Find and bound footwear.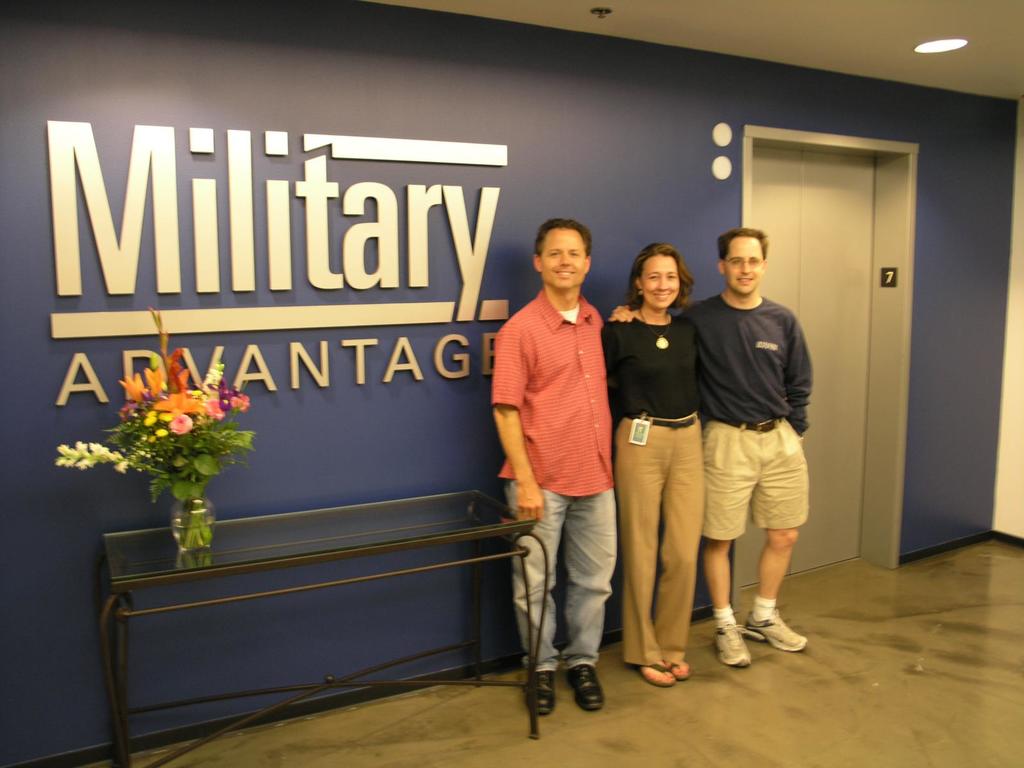
Bound: <region>711, 625, 753, 664</region>.
